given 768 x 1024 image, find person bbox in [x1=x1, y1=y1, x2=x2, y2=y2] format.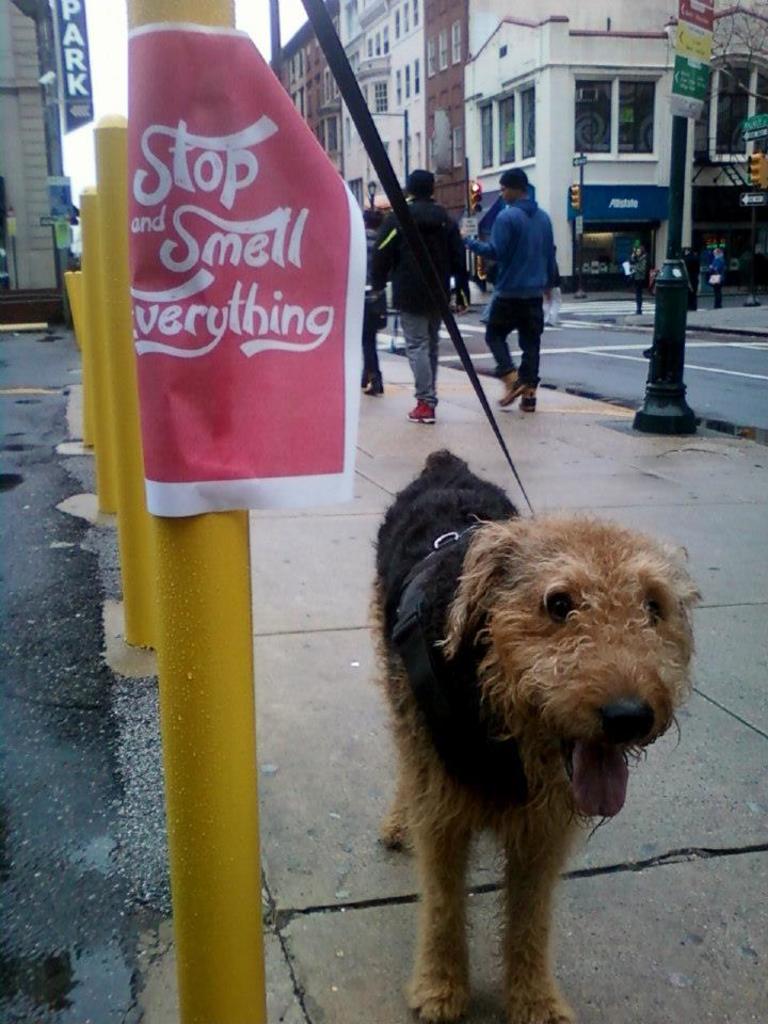
[x1=371, y1=163, x2=467, y2=430].
